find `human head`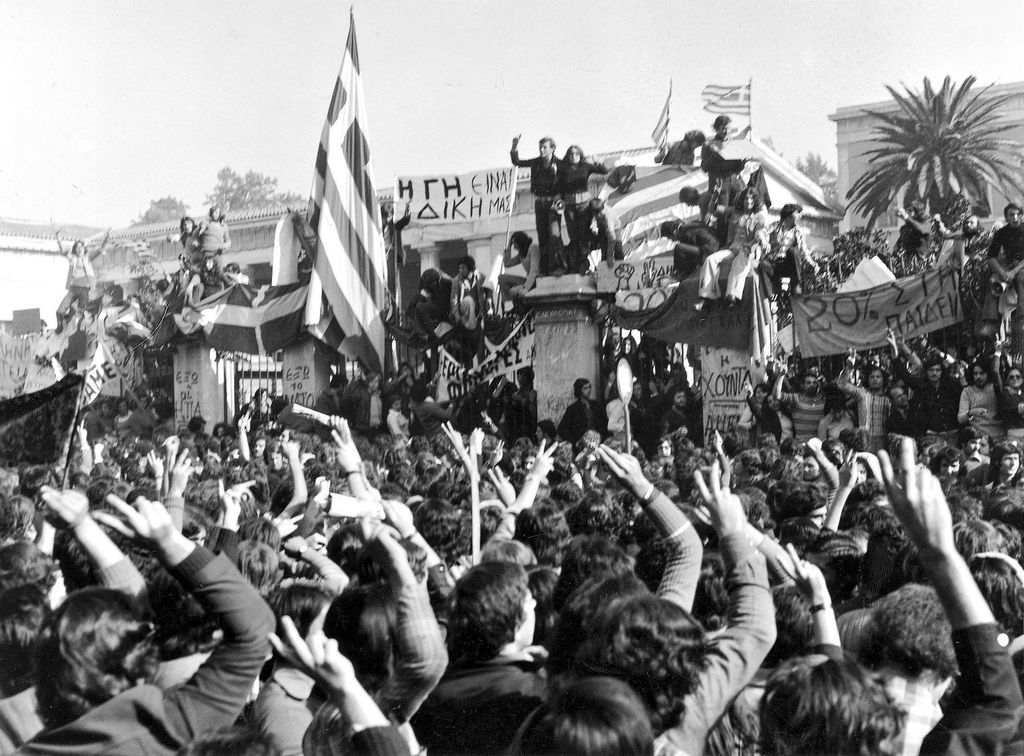
bbox=(567, 142, 586, 164)
